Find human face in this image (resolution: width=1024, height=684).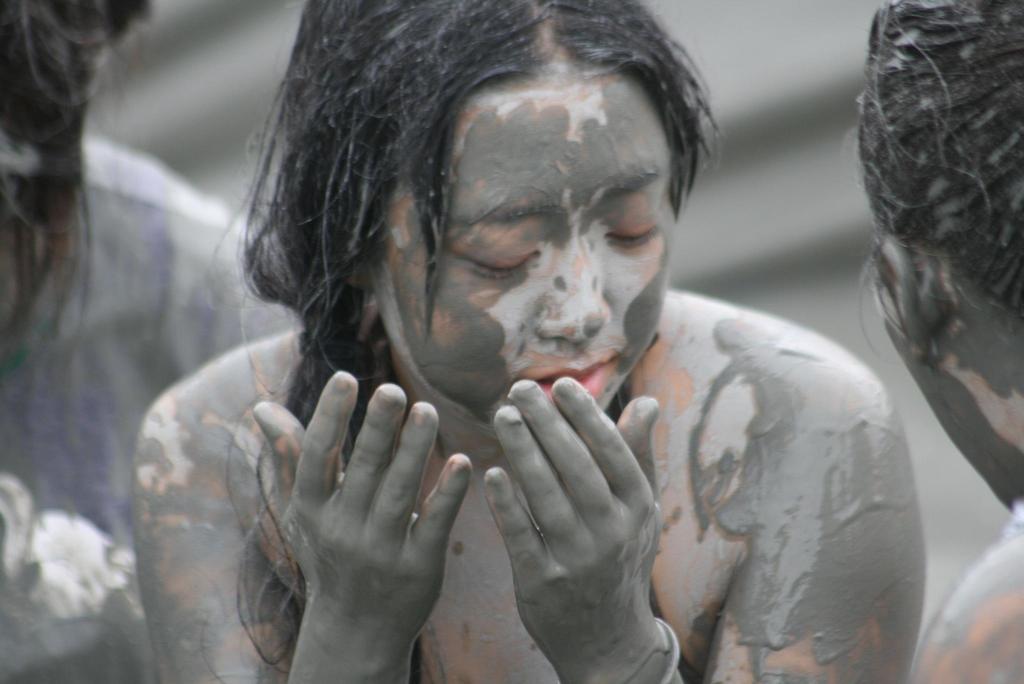
BBox(371, 67, 673, 443).
